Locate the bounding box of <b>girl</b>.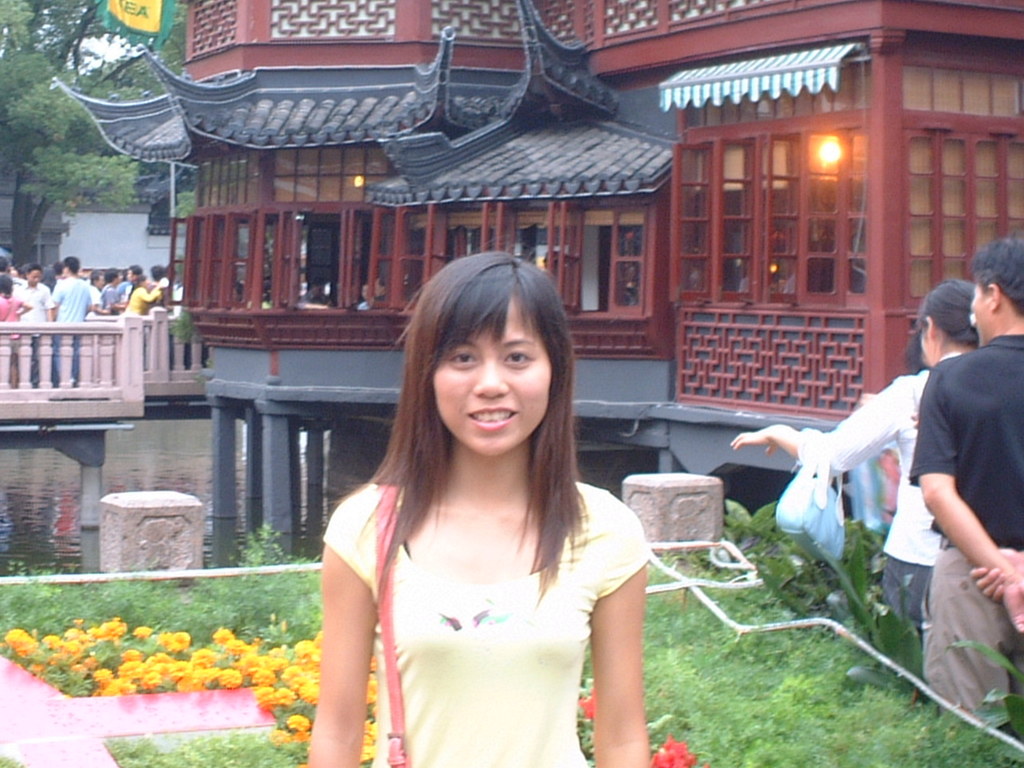
Bounding box: [left=718, top=272, right=979, bottom=633].
